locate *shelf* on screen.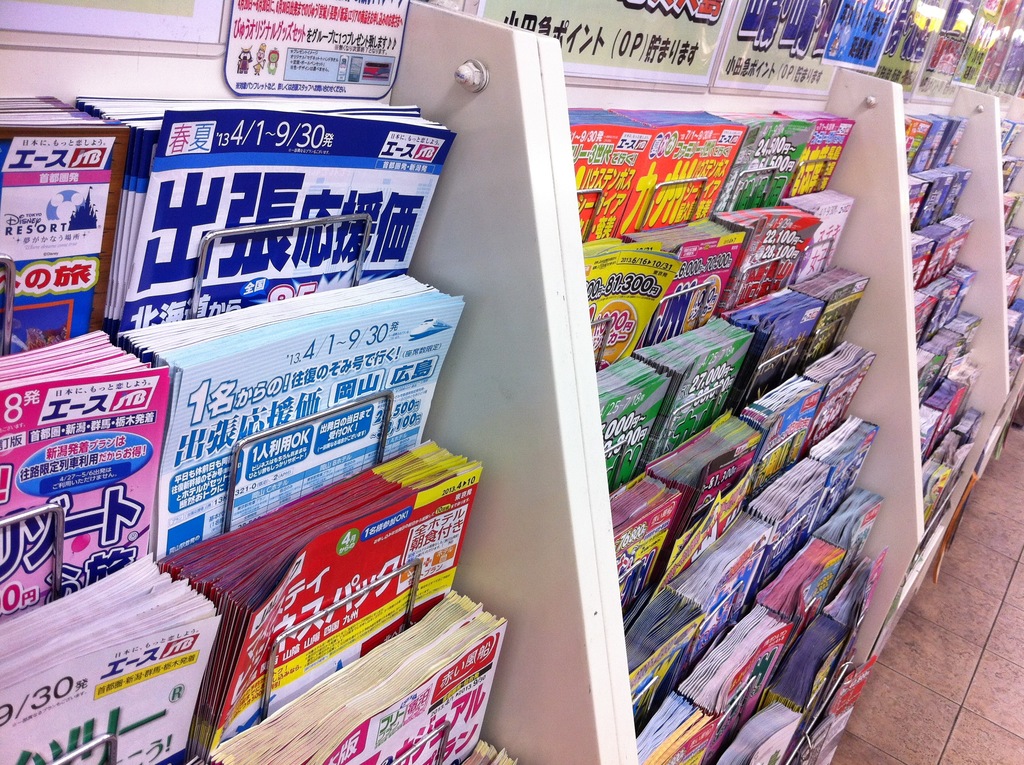
On screen at (left=454, top=7, right=923, bottom=764).
